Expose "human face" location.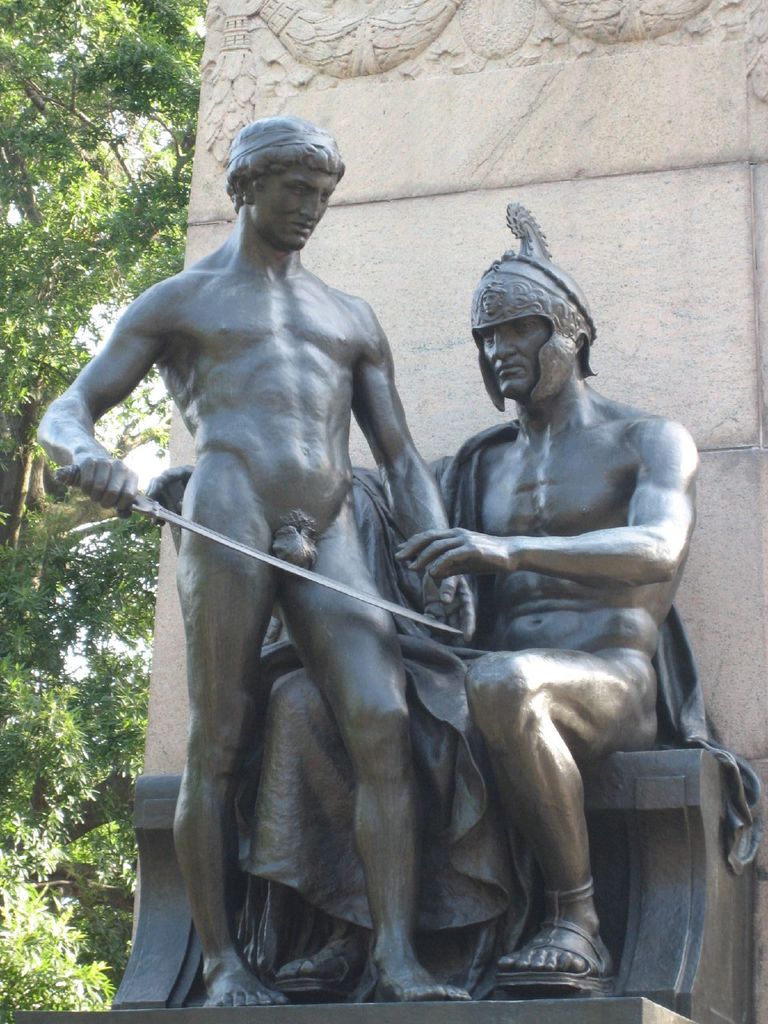
Exposed at bbox=(252, 160, 338, 252).
